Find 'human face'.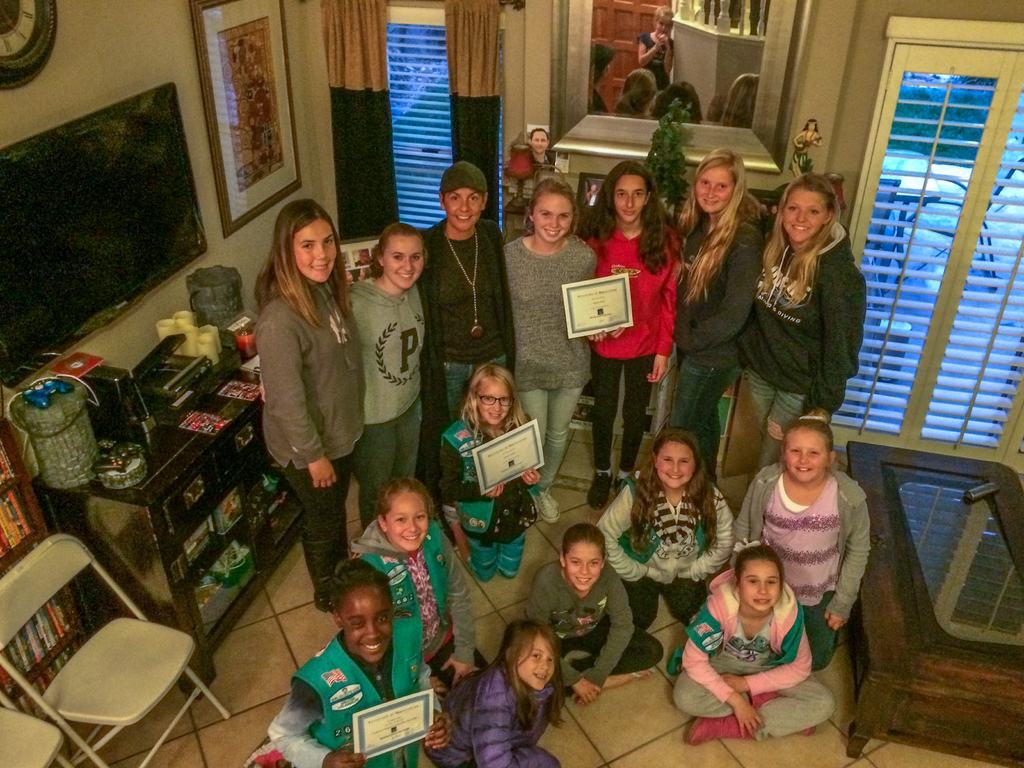
(295, 218, 337, 283).
